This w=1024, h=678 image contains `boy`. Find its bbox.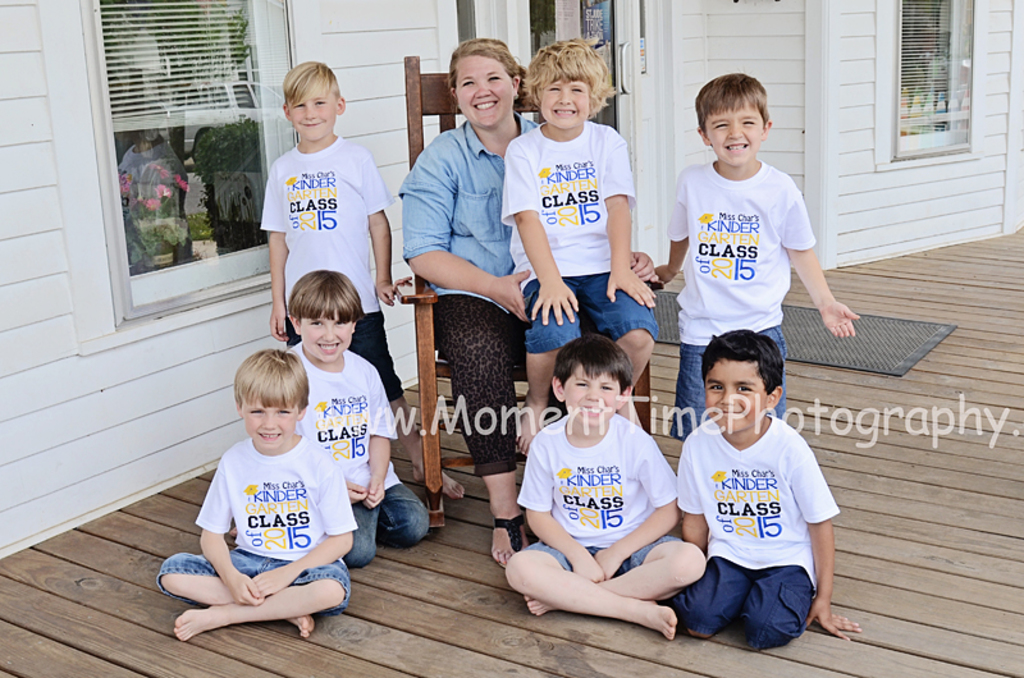
region(634, 59, 855, 435).
